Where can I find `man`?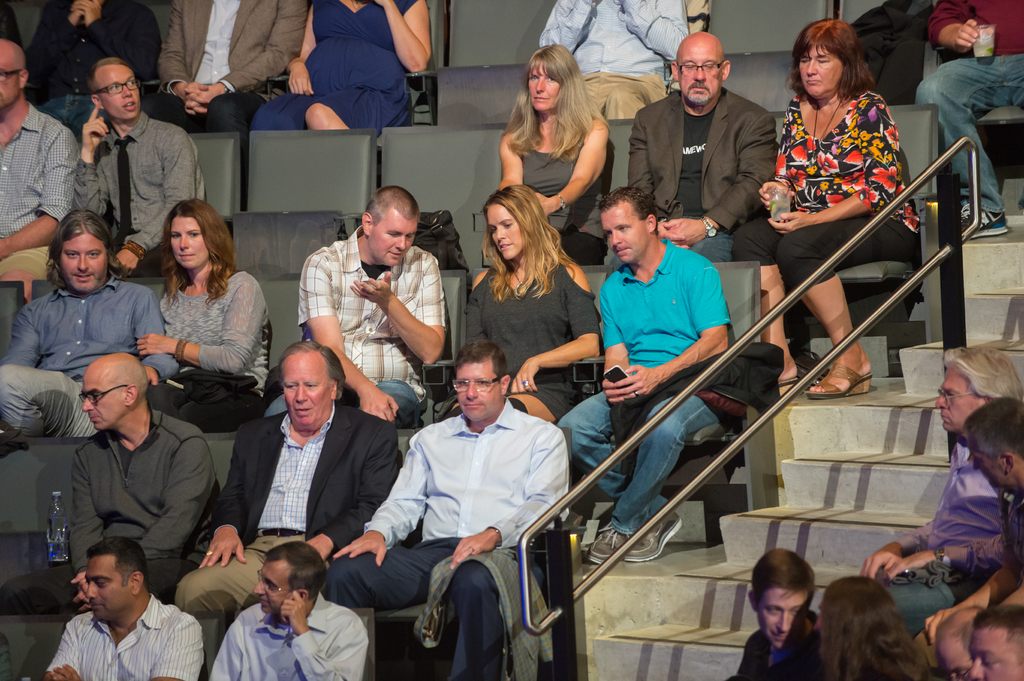
You can find it at rect(326, 339, 569, 680).
